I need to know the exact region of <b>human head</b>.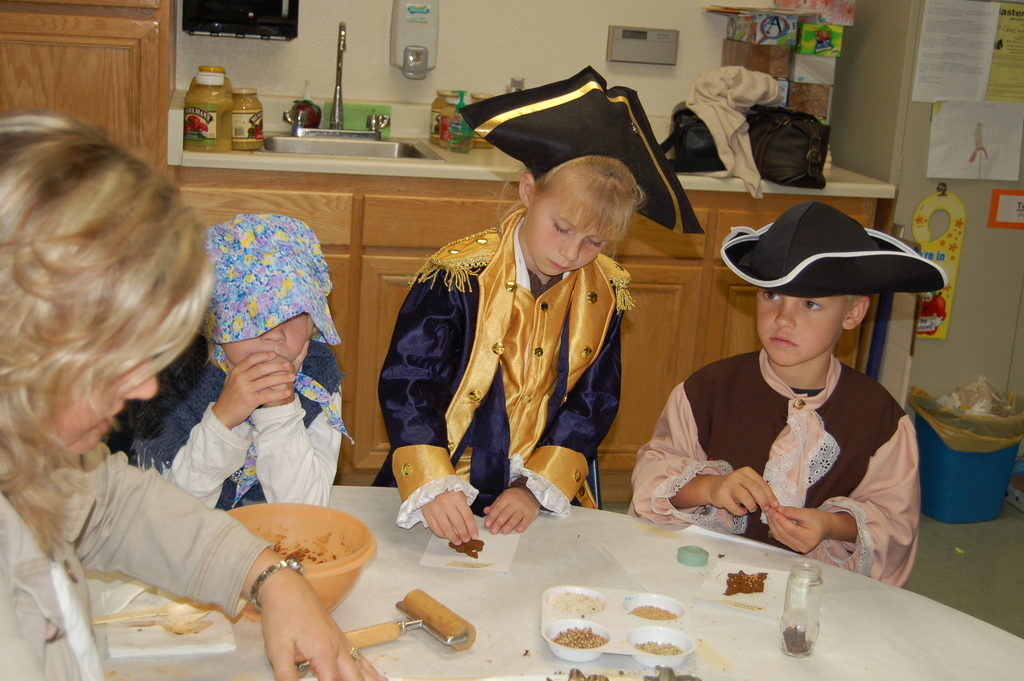
Region: (x1=755, y1=218, x2=868, y2=368).
